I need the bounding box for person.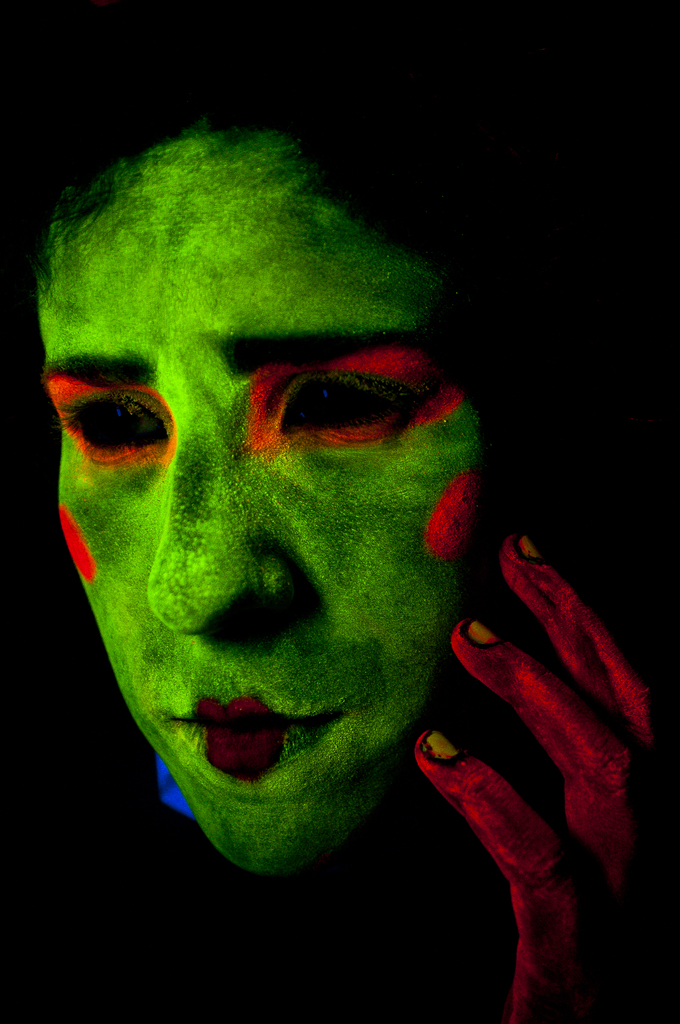
Here it is: <box>44,115,654,1023</box>.
